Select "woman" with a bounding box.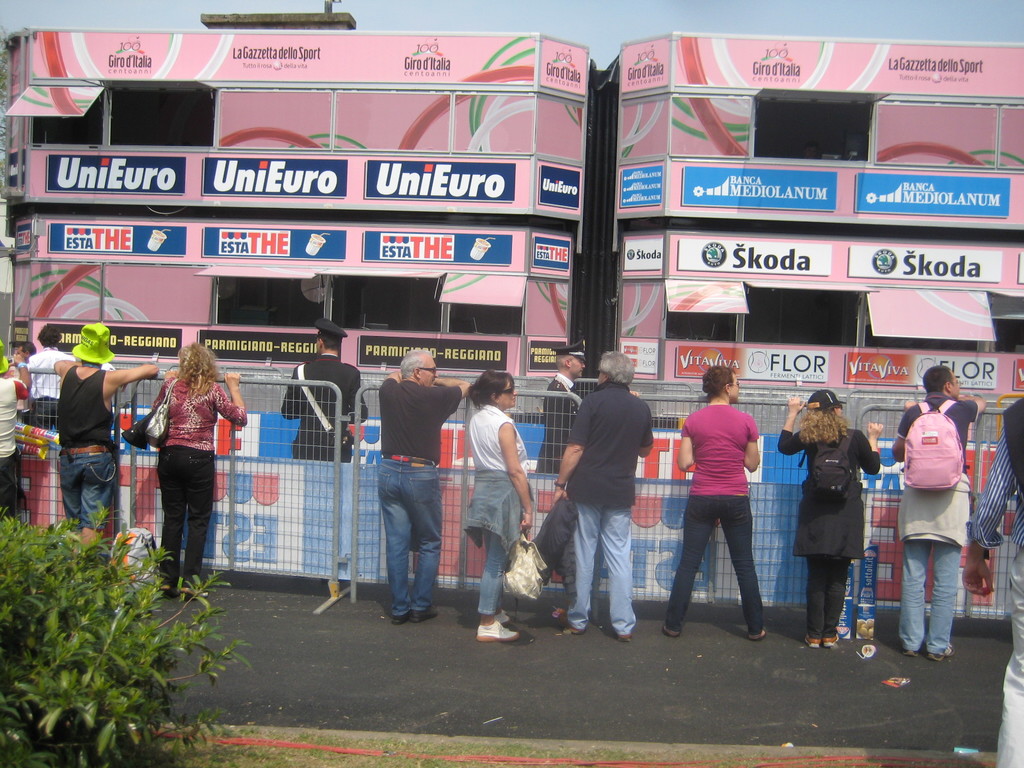
locate(673, 366, 777, 646).
